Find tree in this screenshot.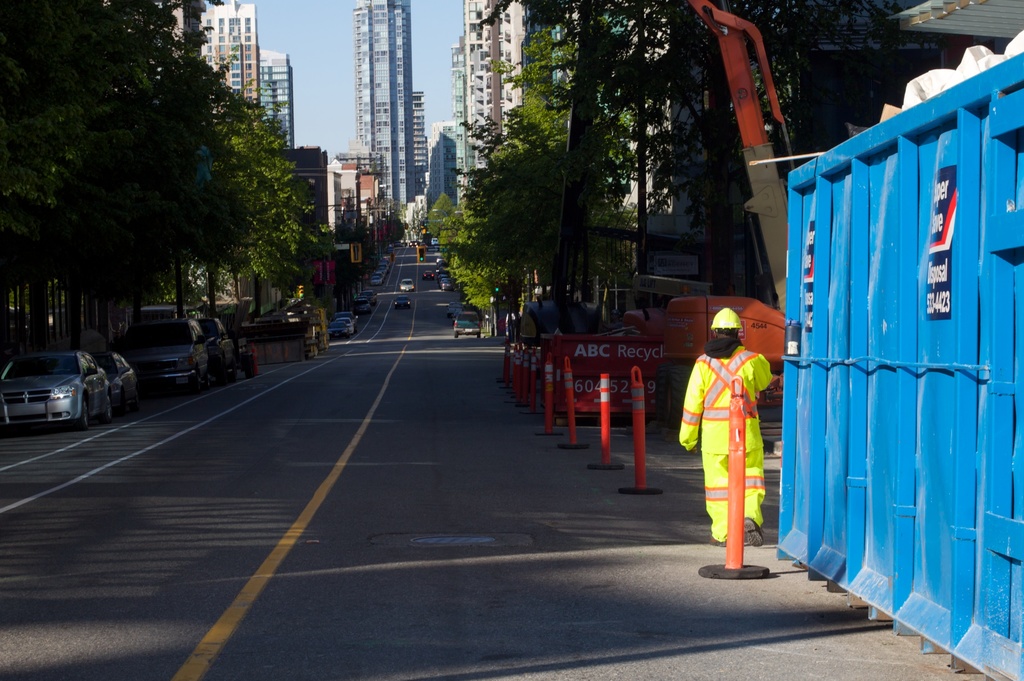
The bounding box for tree is (131, 17, 253, 345).
